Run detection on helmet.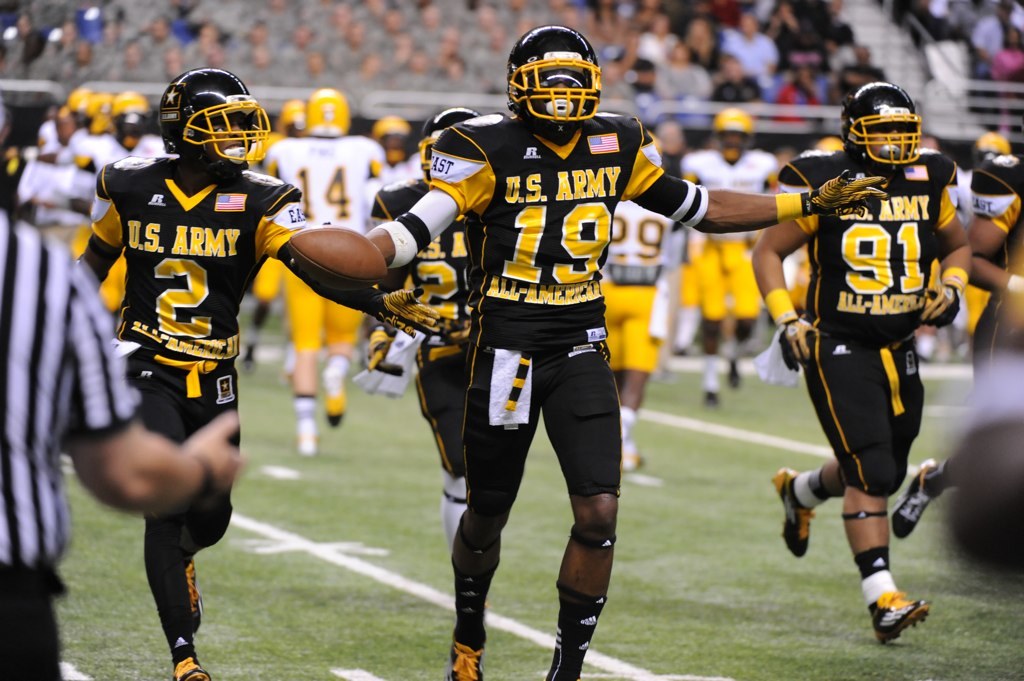
Result: rect(842, 80, 927, 174).
